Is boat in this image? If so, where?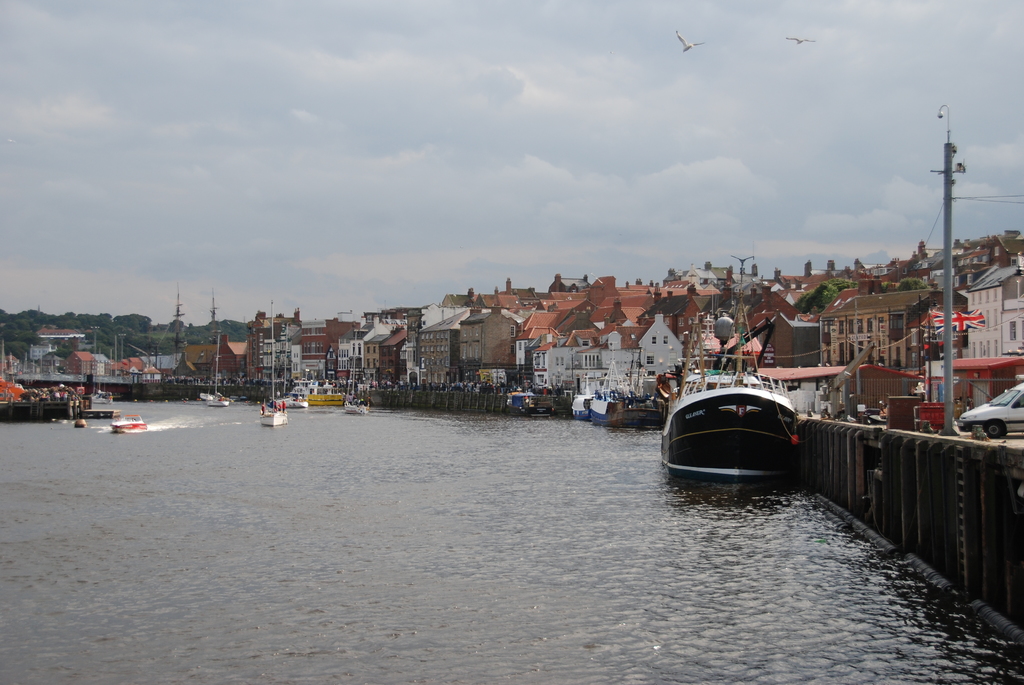
Yes, at [95,388,116,403].
